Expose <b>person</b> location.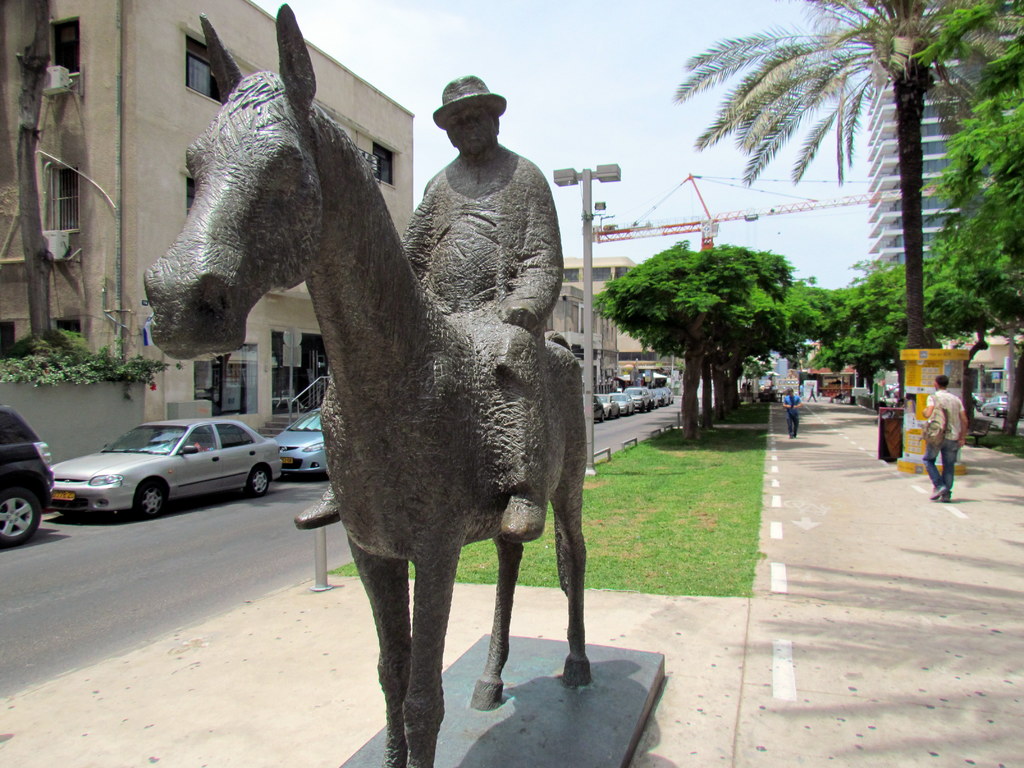
Exposed at <bbox>288, 75, 579, 550</bbox>.
